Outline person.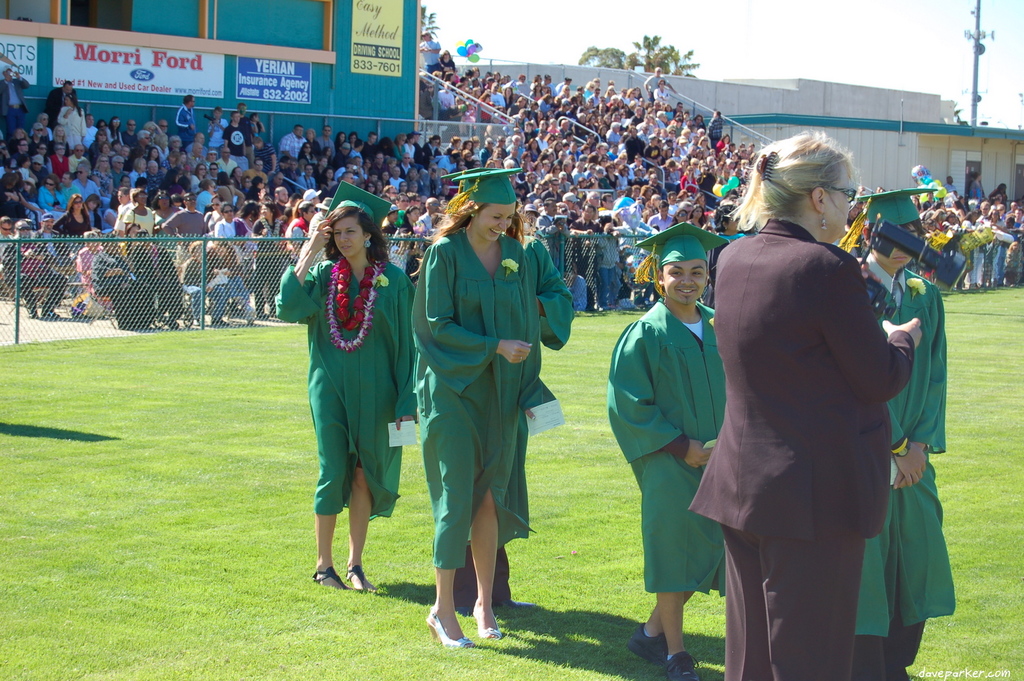
Outline: box(509, 135, 525, 155).
